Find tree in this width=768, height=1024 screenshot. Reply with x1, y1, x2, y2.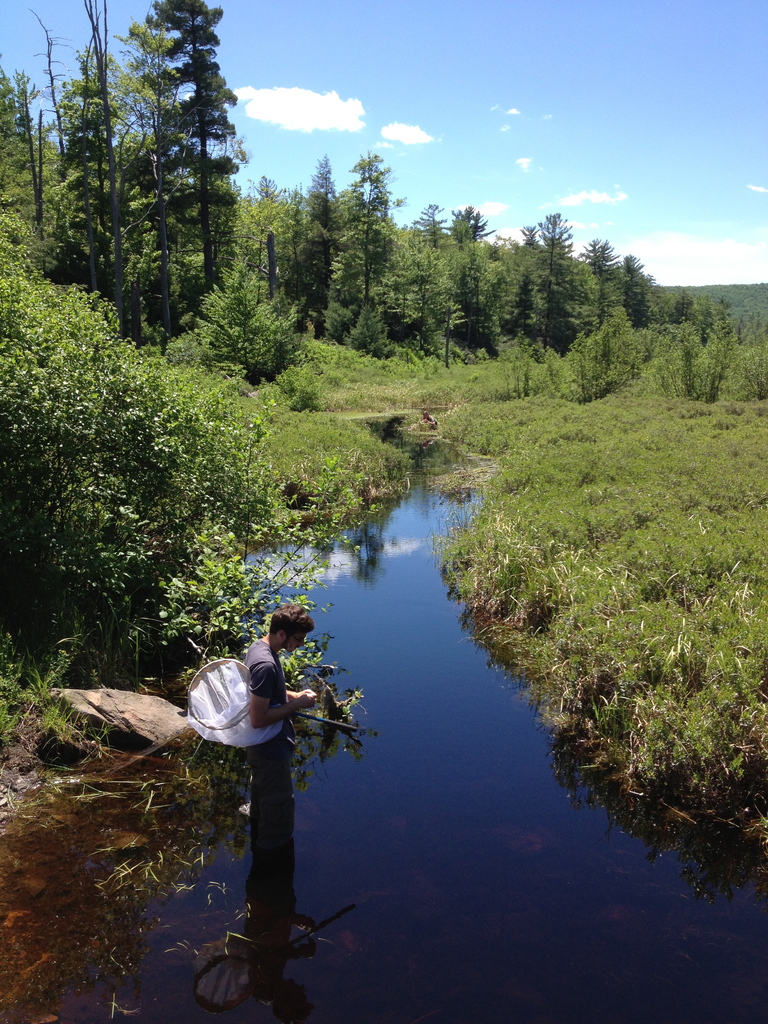
661, 286, 745, 353.
